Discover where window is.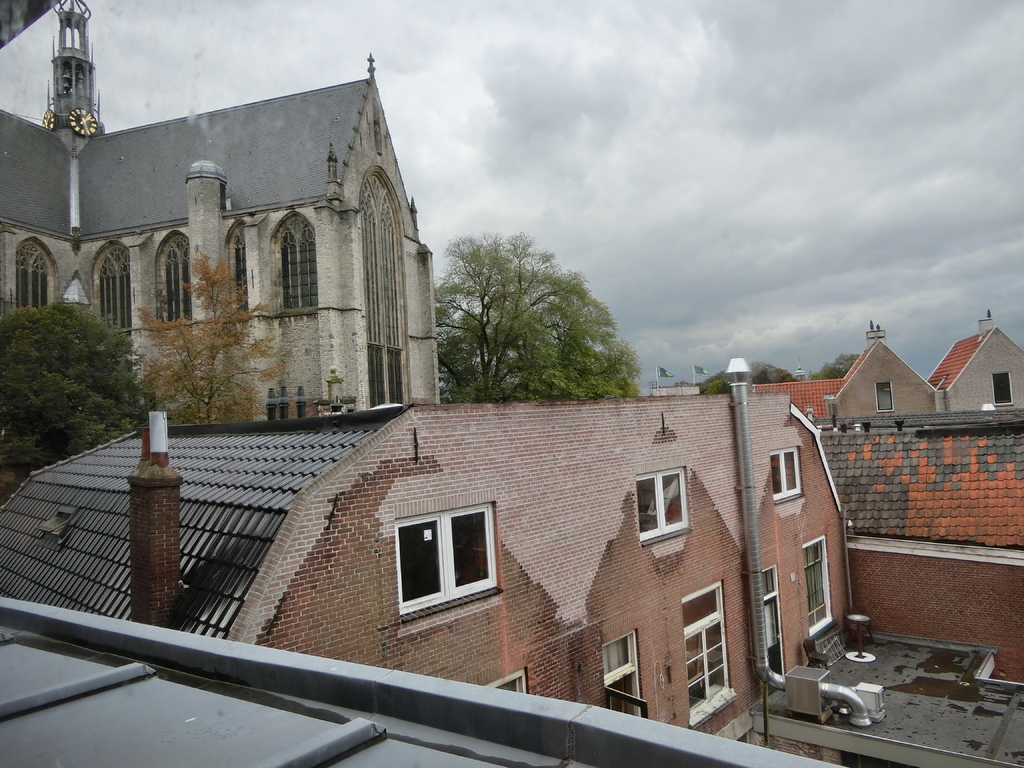
Discovered at left=769, top=443, right=800, bottom=506.
